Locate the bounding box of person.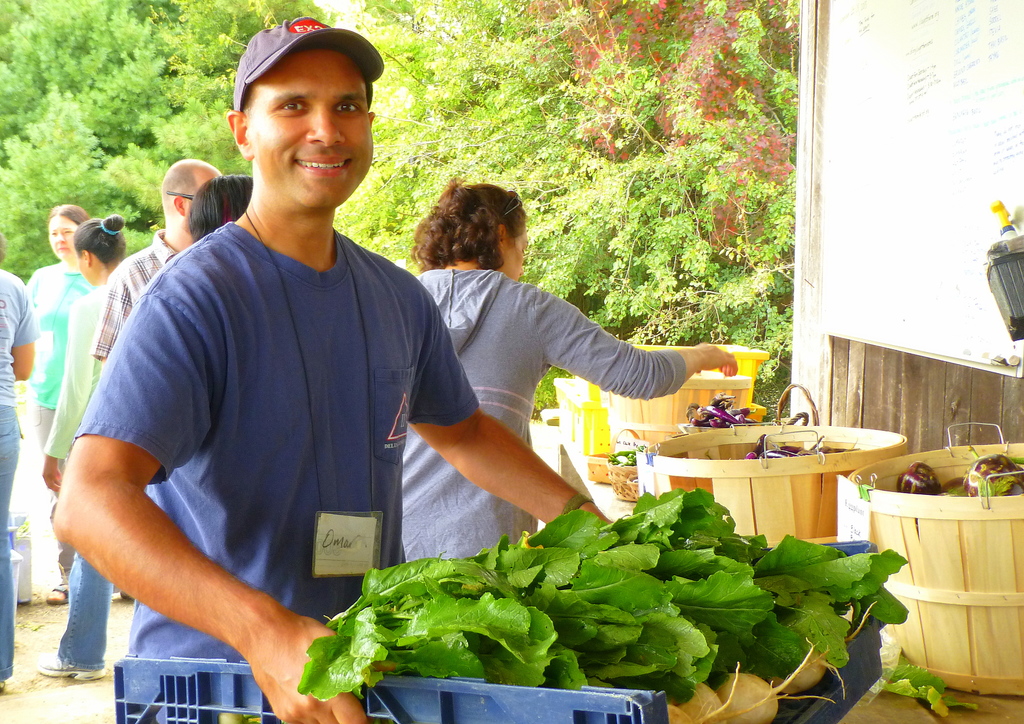
Bounding box: bbox=(37, 213, 126, 681).
